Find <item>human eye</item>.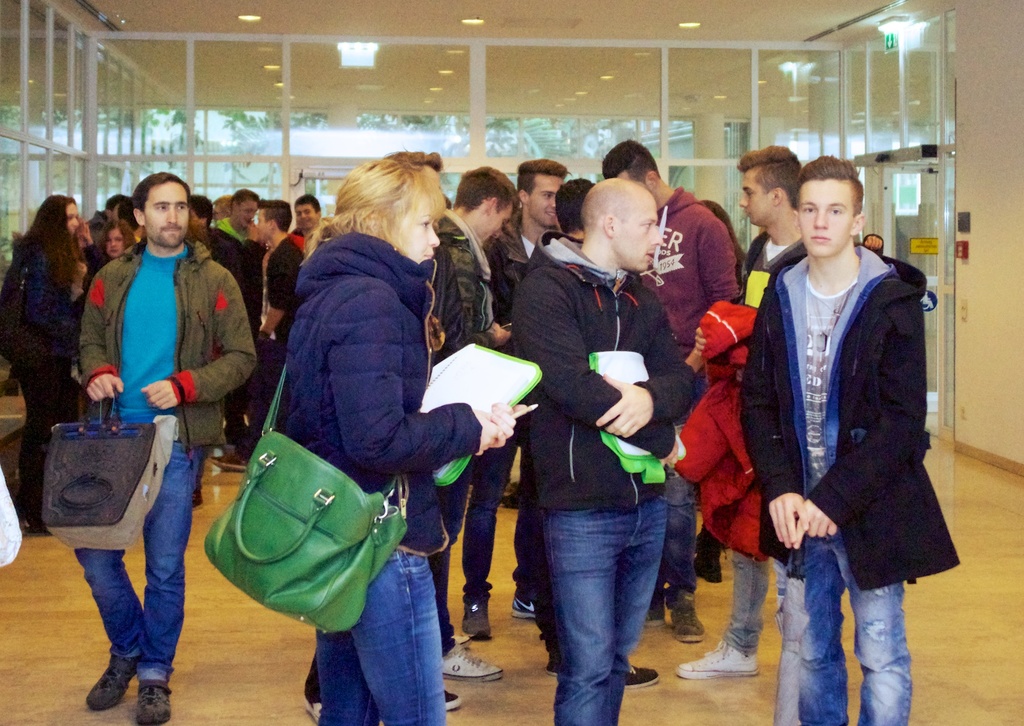
[115, 238, 120, 240].
